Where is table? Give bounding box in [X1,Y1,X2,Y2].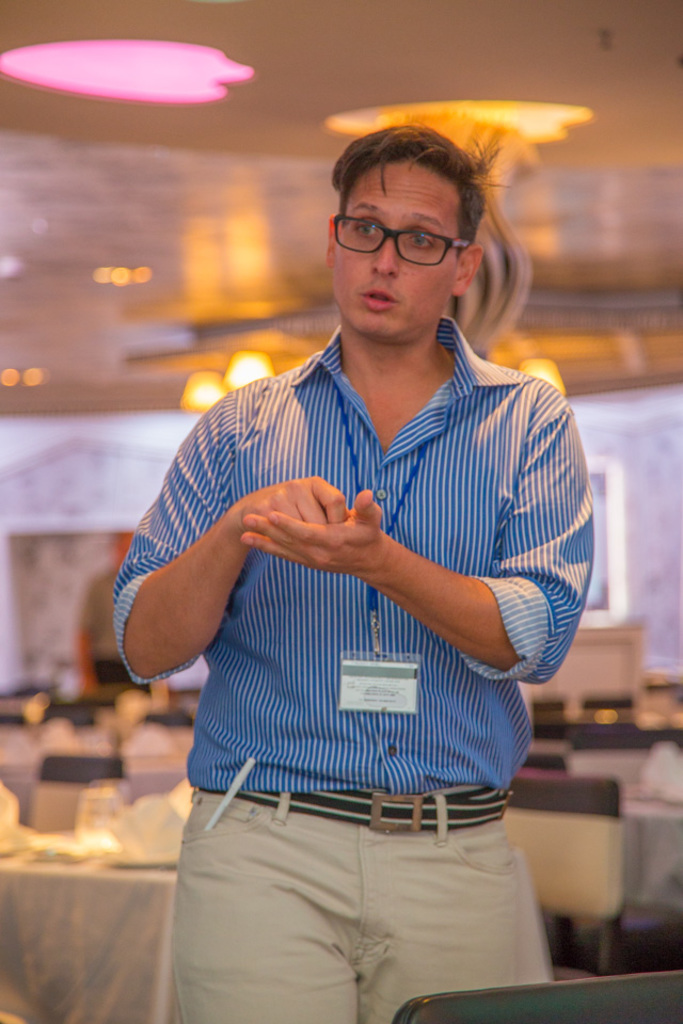
[615,778,682,953].
